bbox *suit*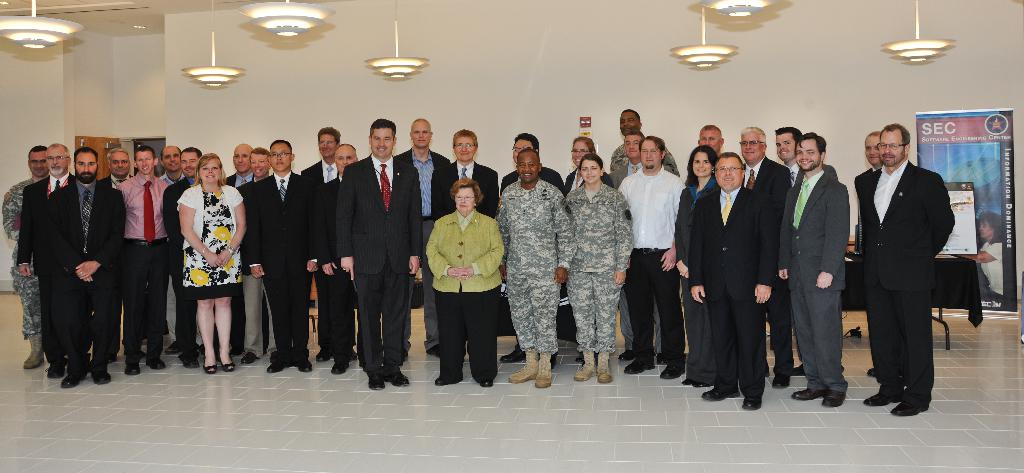
17 170 72 368
